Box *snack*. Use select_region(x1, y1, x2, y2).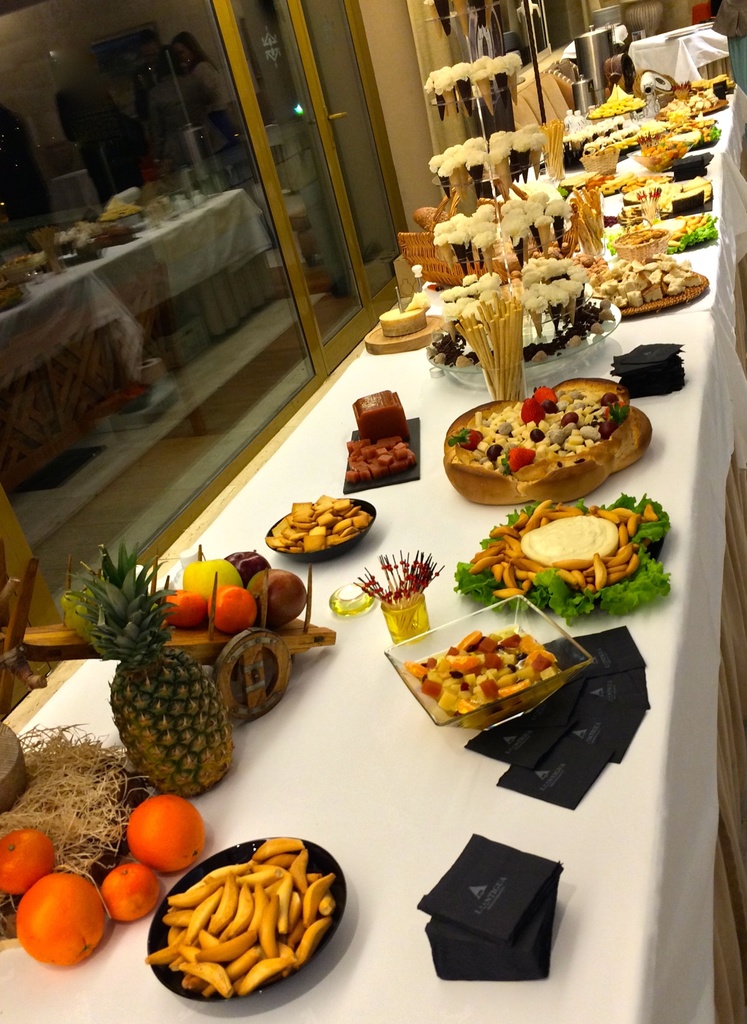
select_region(453, 385, 654, 524).
